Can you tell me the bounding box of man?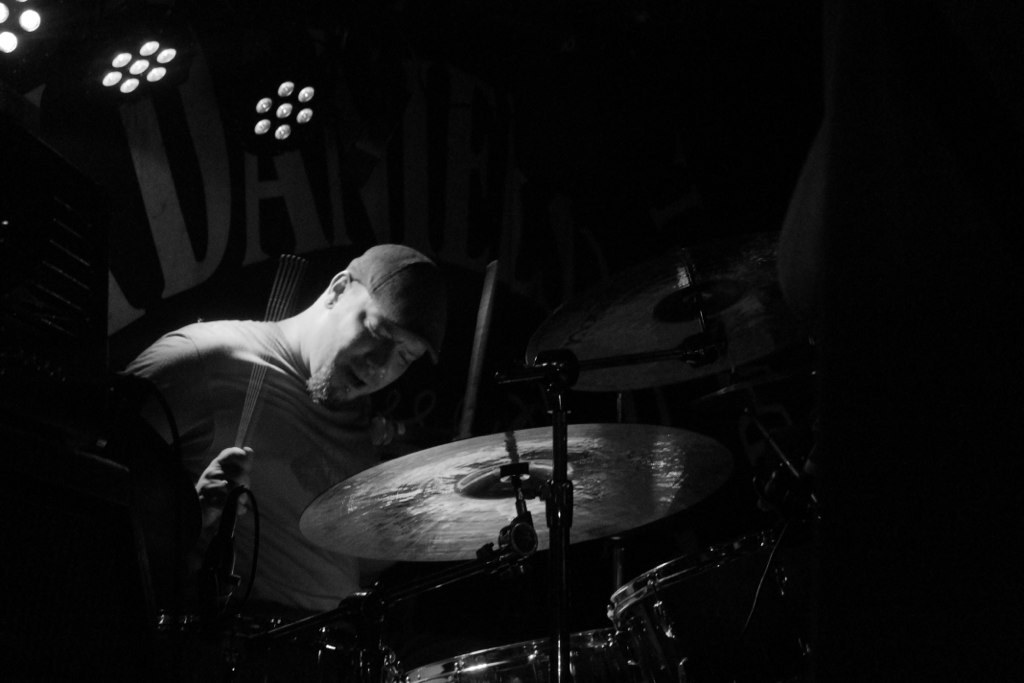
<bbox>116, 239, 459, 631</bbox>.
